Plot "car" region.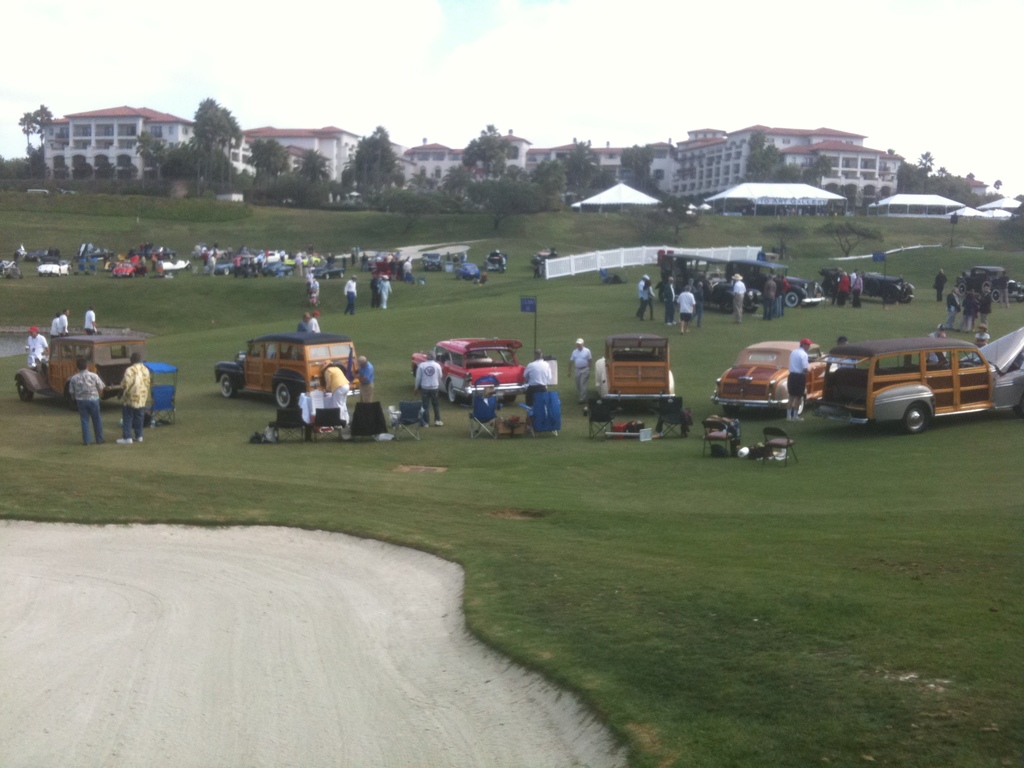
Plotted at 707,252,838,308.
